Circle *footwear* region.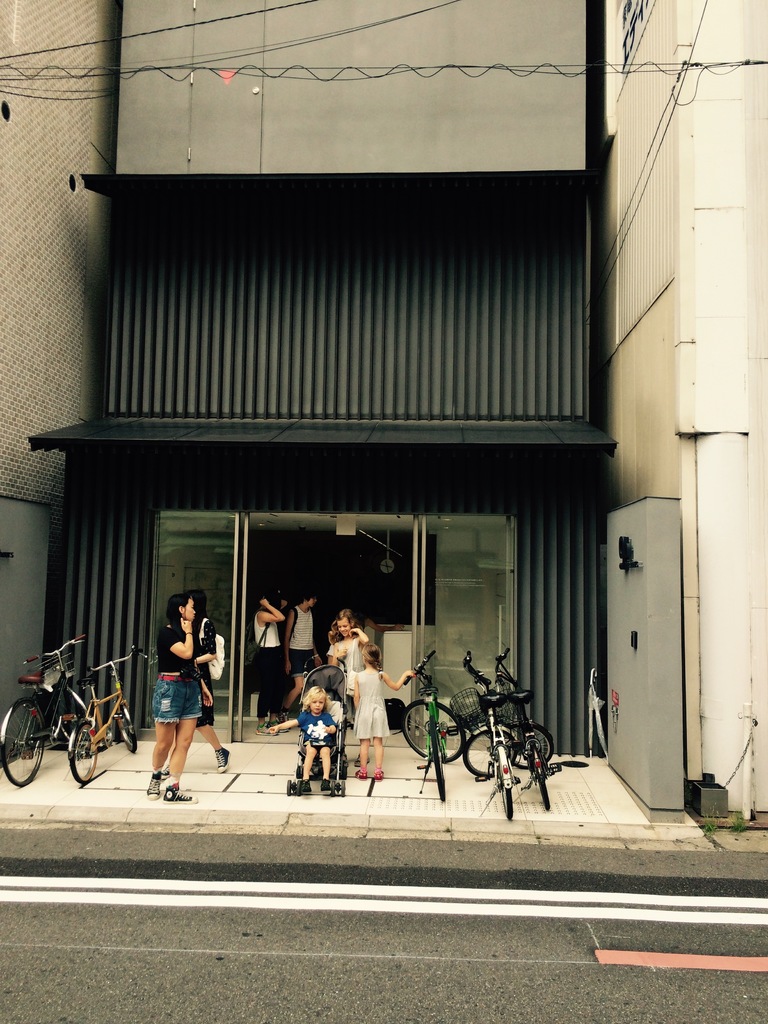
Region: Rect(254, 725, 275, 739).
